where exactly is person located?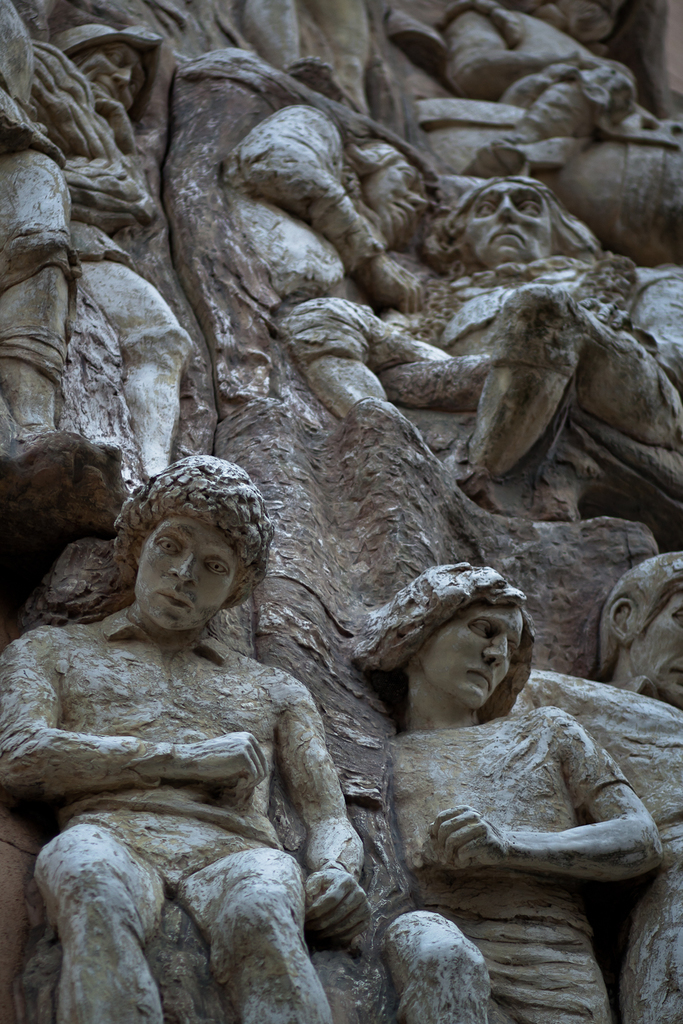
Its bounding box is left=16, top=459, right=367, bottom=1005.
